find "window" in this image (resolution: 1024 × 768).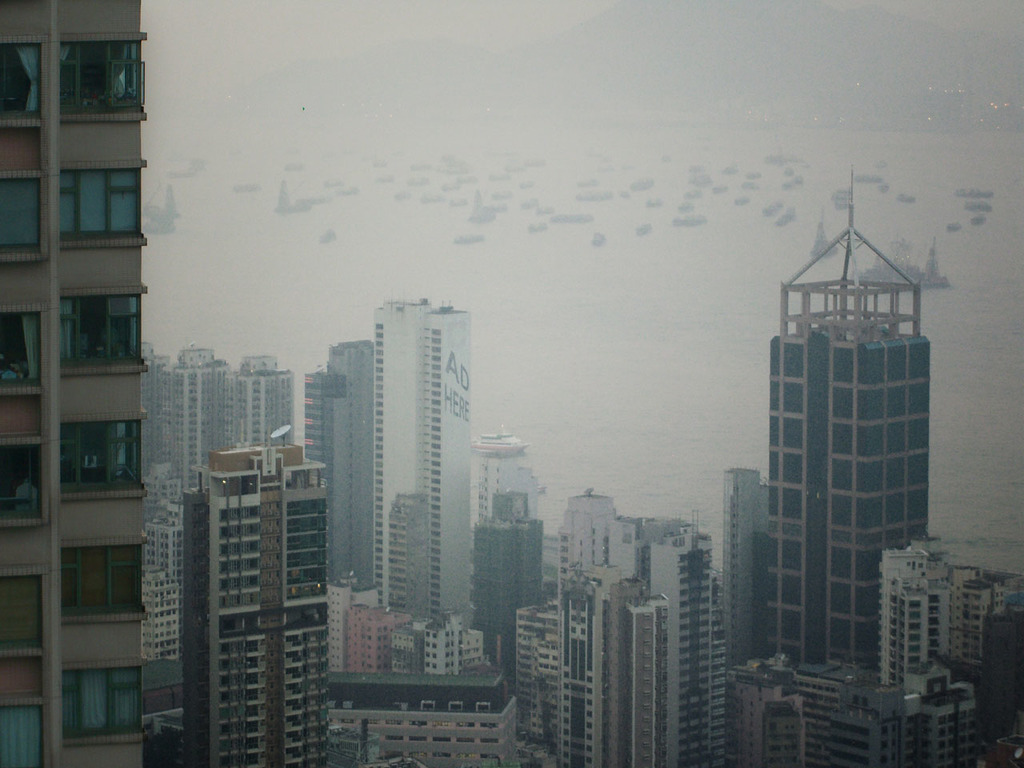
[x1=0, y1=30, x2=47, y2=124].
